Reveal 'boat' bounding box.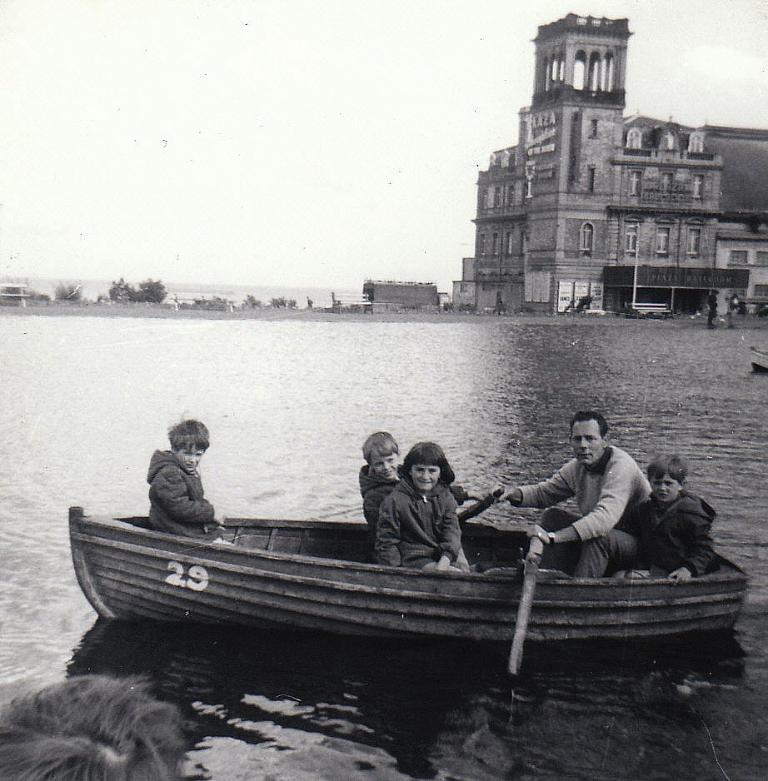
Revealed: crop(752, 352, 767, 371).
